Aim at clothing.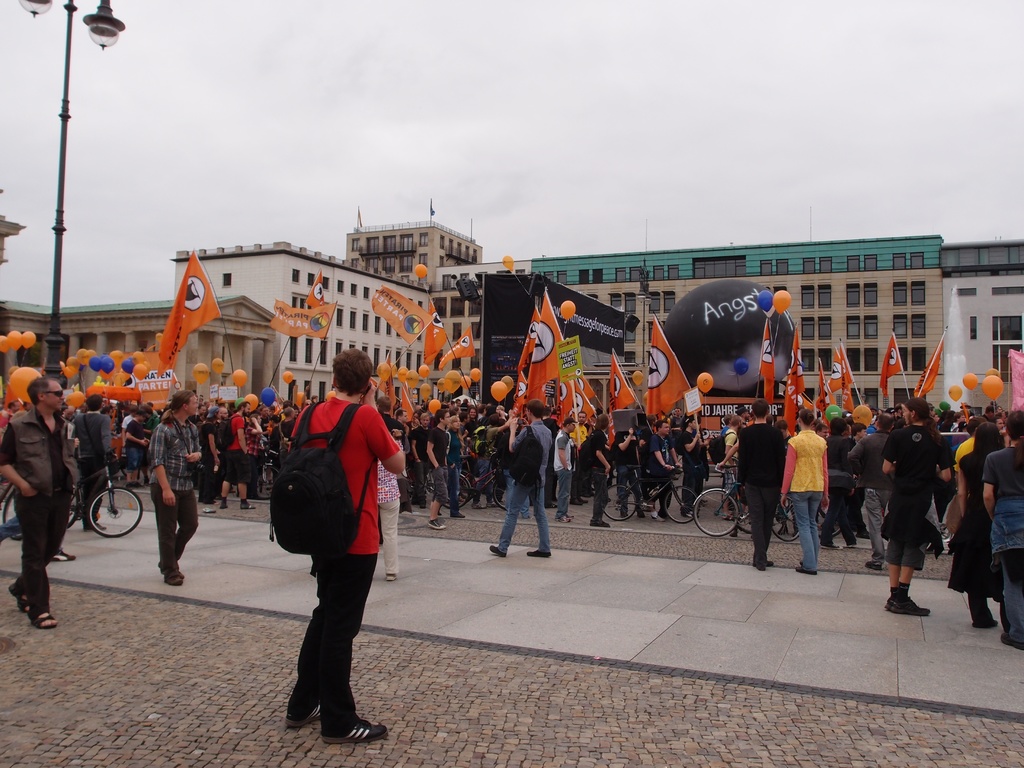
Aimed at [670,431,698,516].
